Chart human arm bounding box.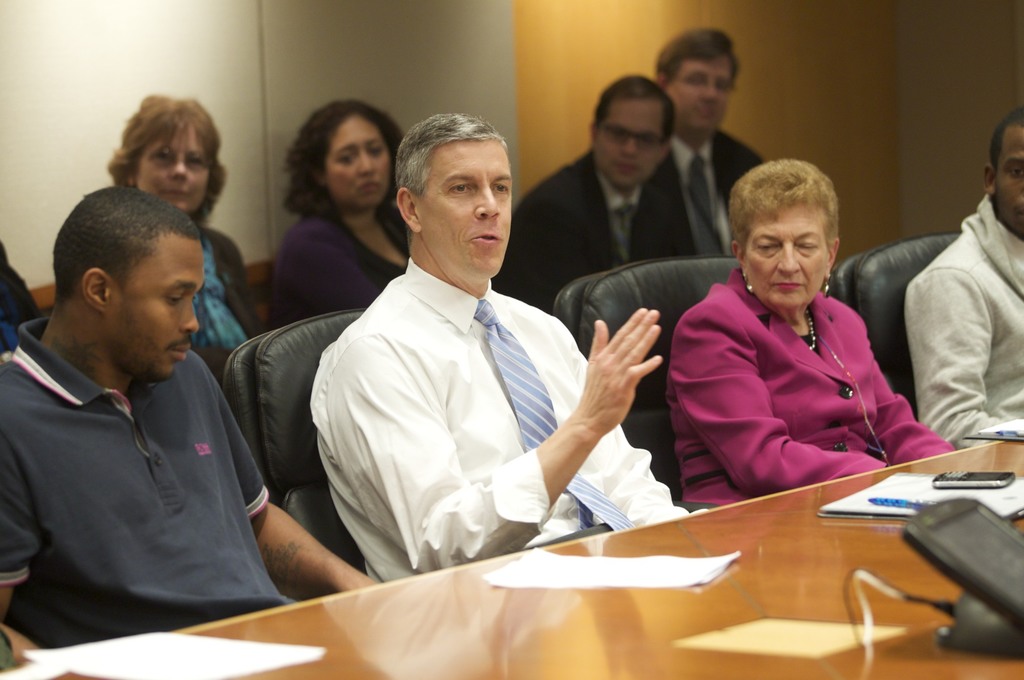
Charted: Rect(326, 329, 663, 567).
